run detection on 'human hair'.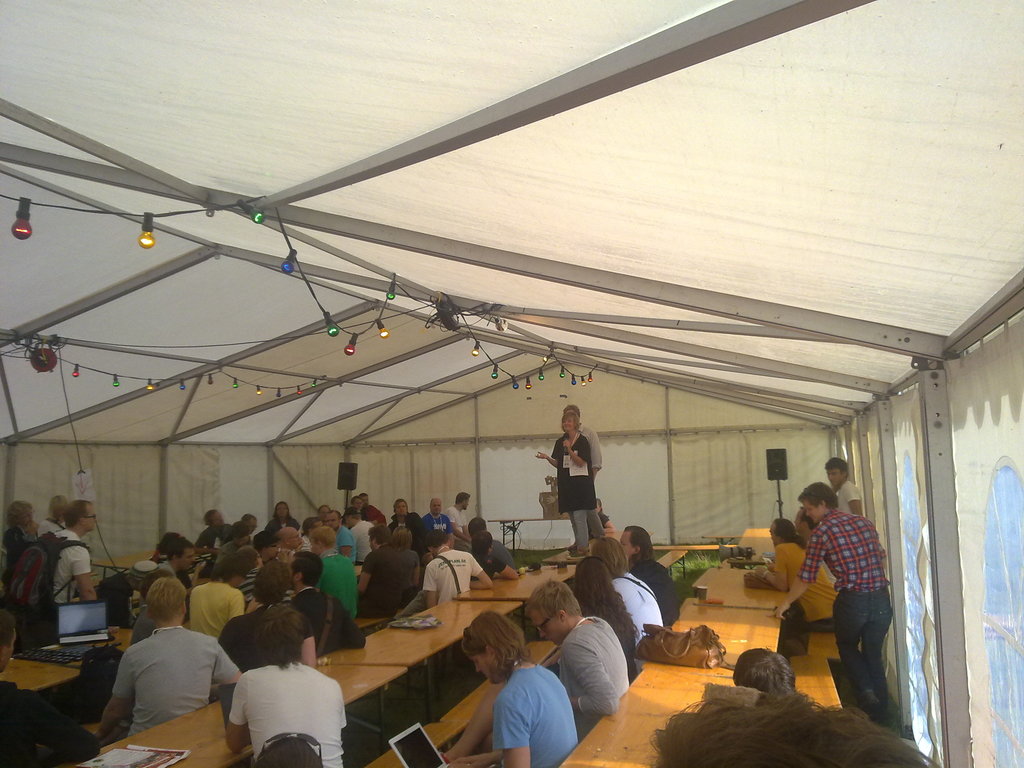
Result: (796,508,818,531).
